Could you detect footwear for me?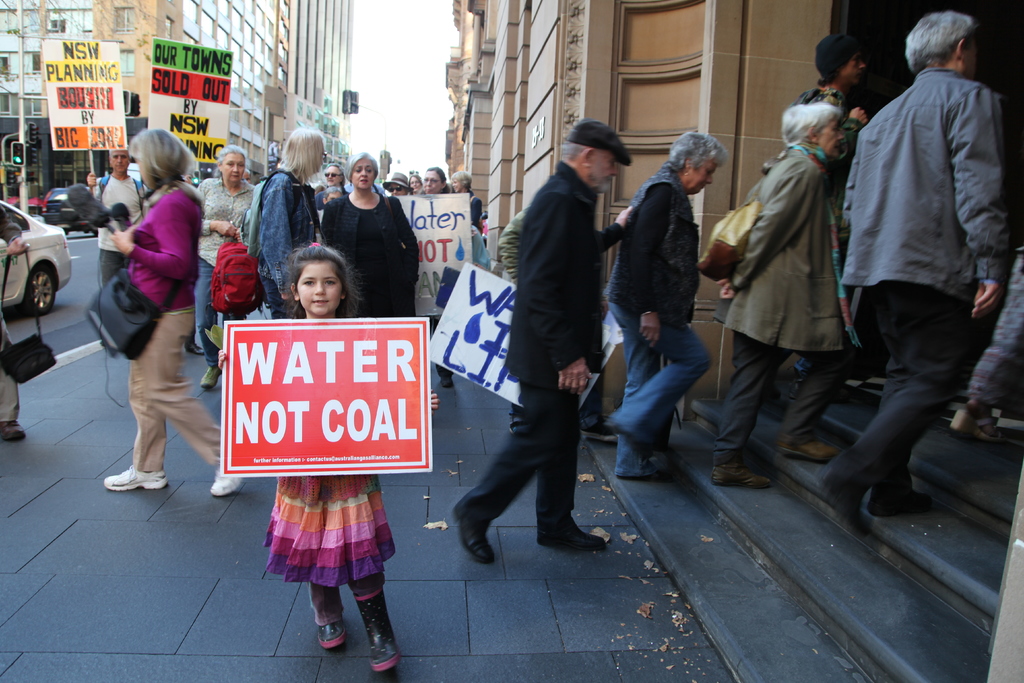
Detection result: <region>949, 413, 1004, 444</region>.
